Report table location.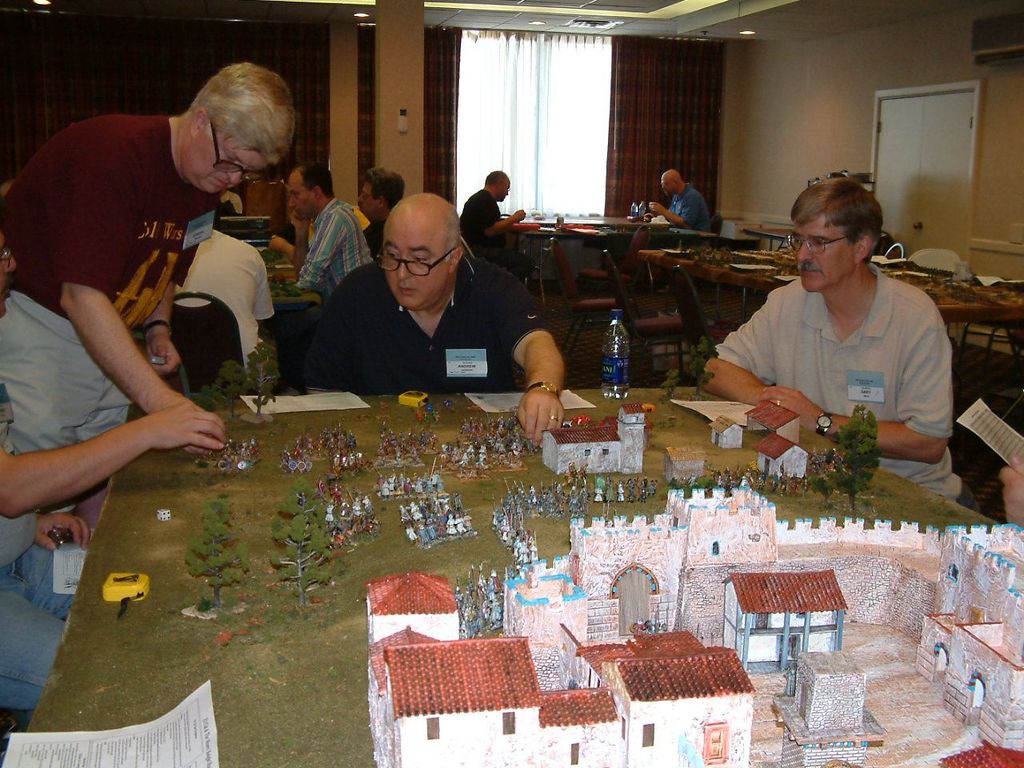
Report: bbox(505, 213, 685, 310).
